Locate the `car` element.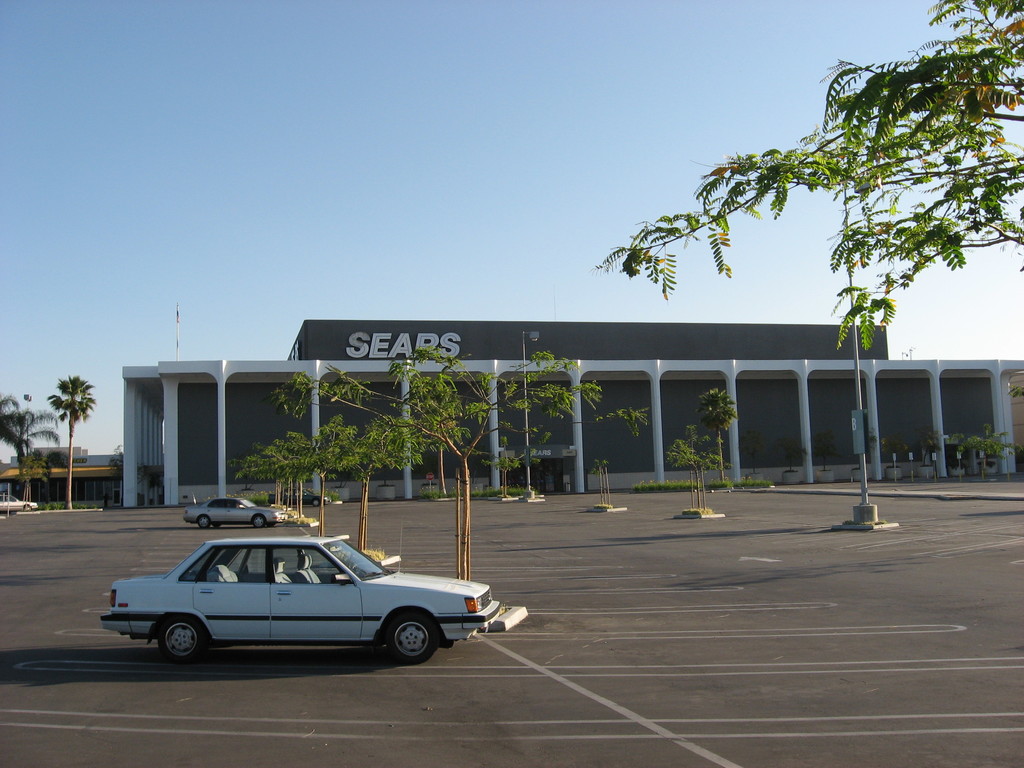
Element bbox: 184:495:291:523.
